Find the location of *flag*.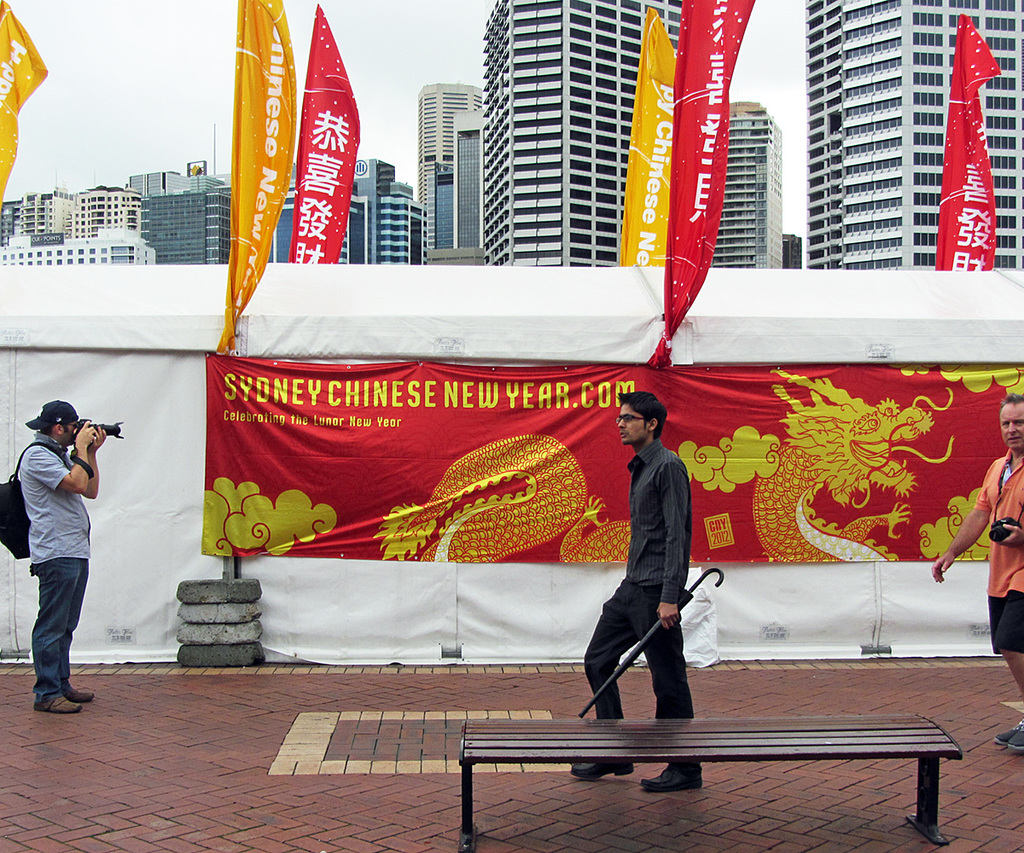
Location: l=615, t=0, r=694, b=264.
